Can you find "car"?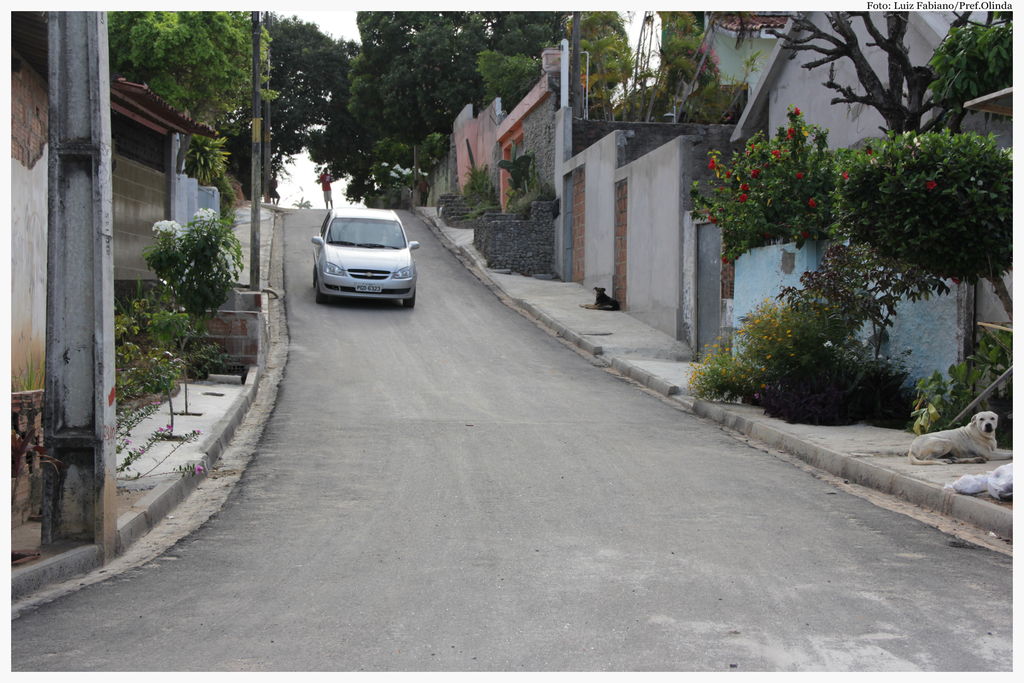
Yes, bounding box: pyautogui.locateOnScreen(301, 206, 414, 307).
